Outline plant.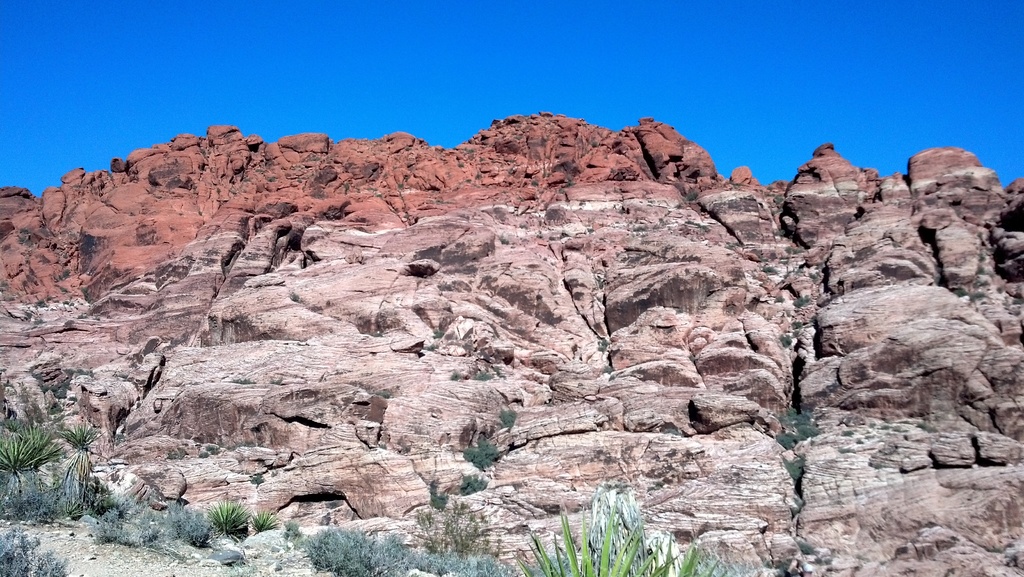
Outline: (x1=248, y1=473, x2=264, y2=487).
